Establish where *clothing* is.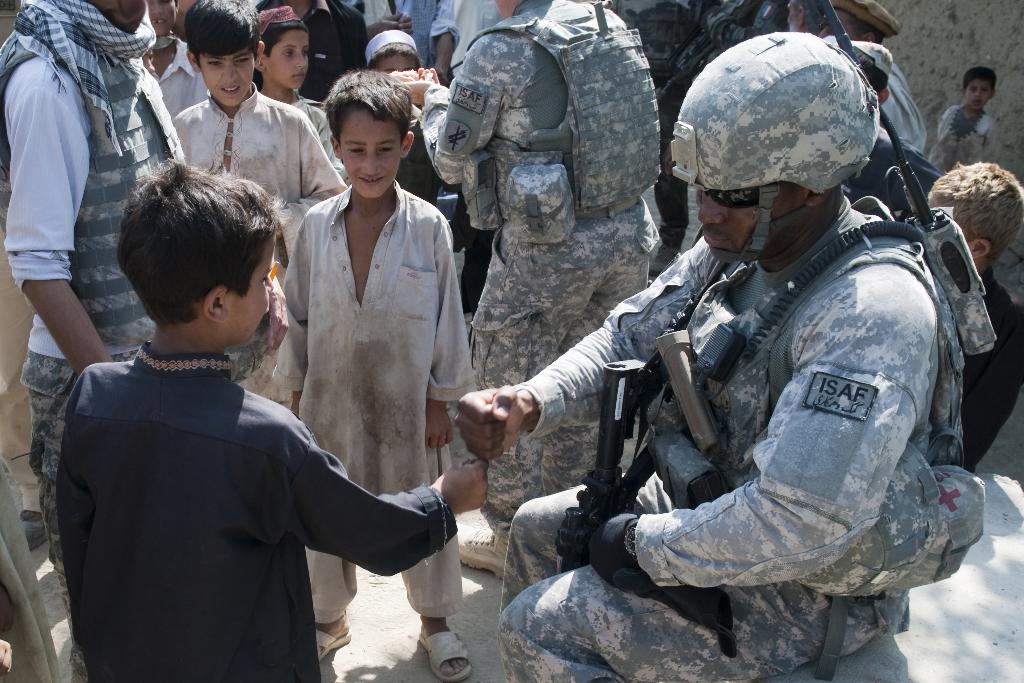
Established at <bbox>287, 84, 349, 189</bbox>.
